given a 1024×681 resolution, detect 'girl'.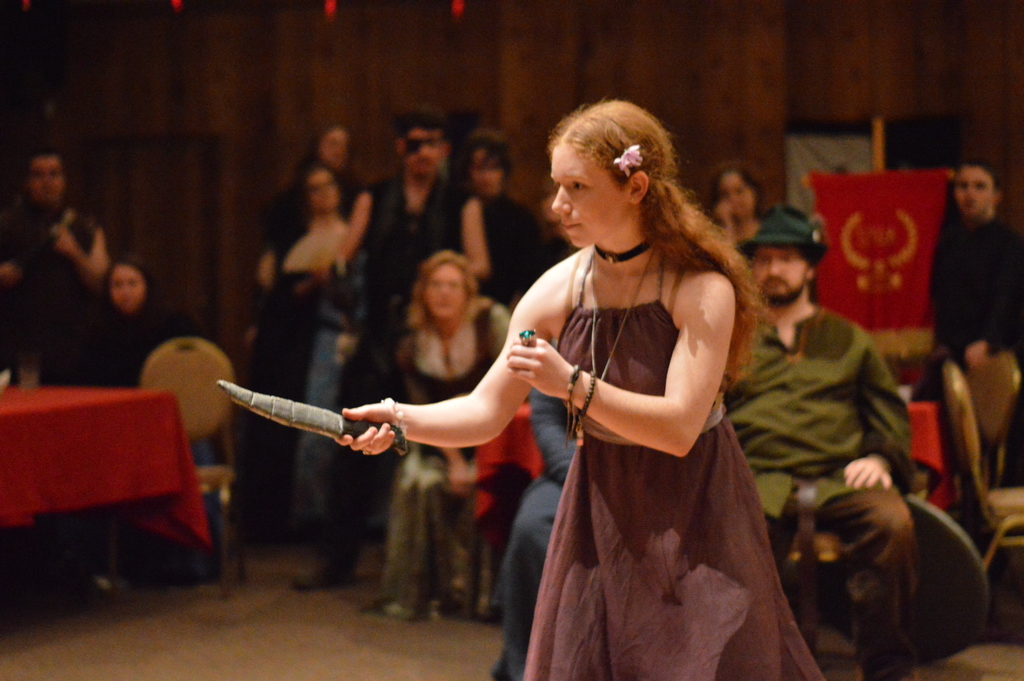
342:95:822:680.
